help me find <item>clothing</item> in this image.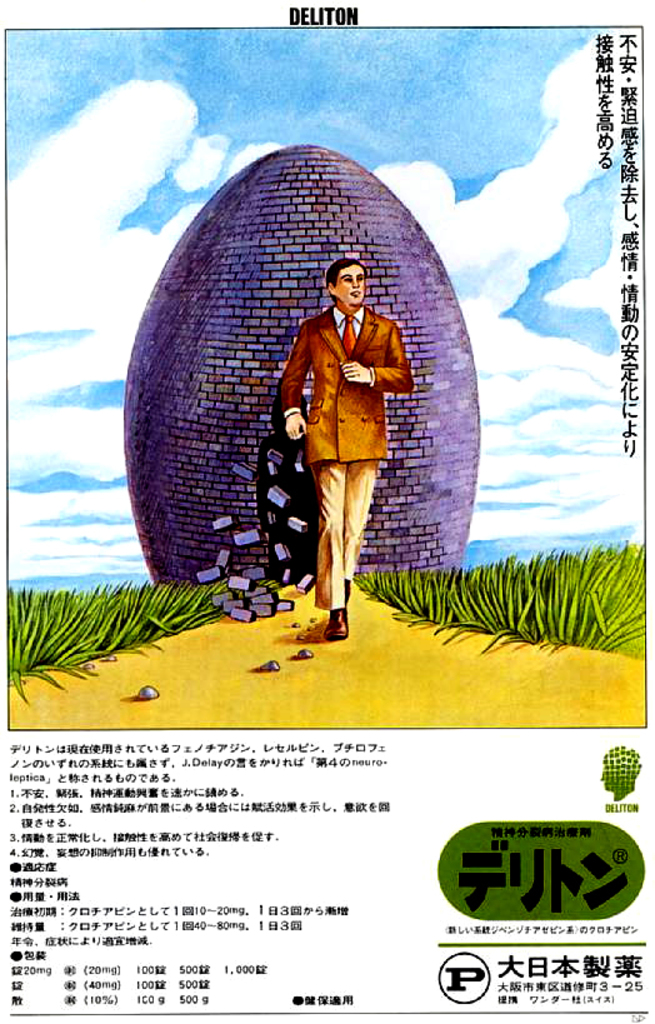
Found it: [x1=277, y1=255, x2=407, y2=610].
